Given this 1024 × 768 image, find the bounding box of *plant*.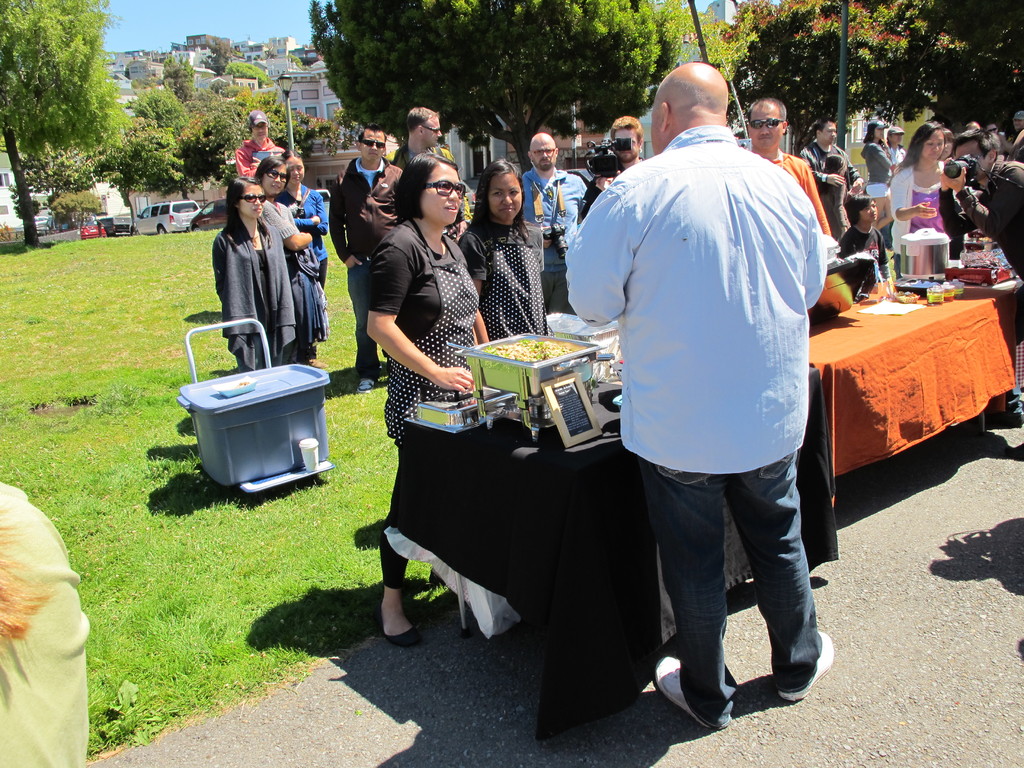
crop(47, 193, 106, 230).
